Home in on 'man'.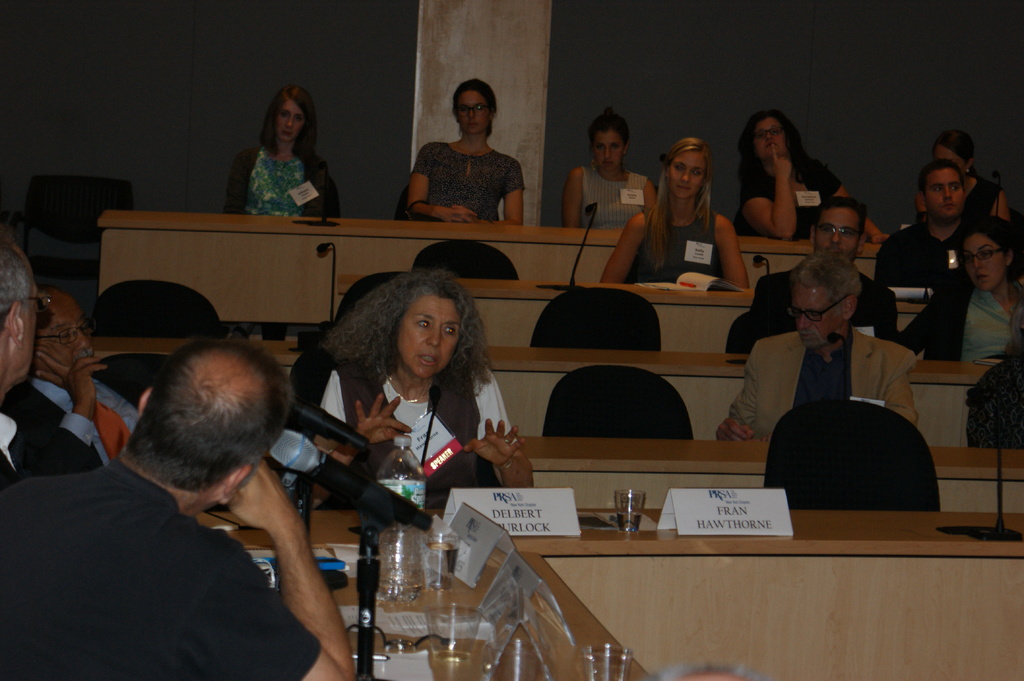
Homed in at 876:157:980:292.
